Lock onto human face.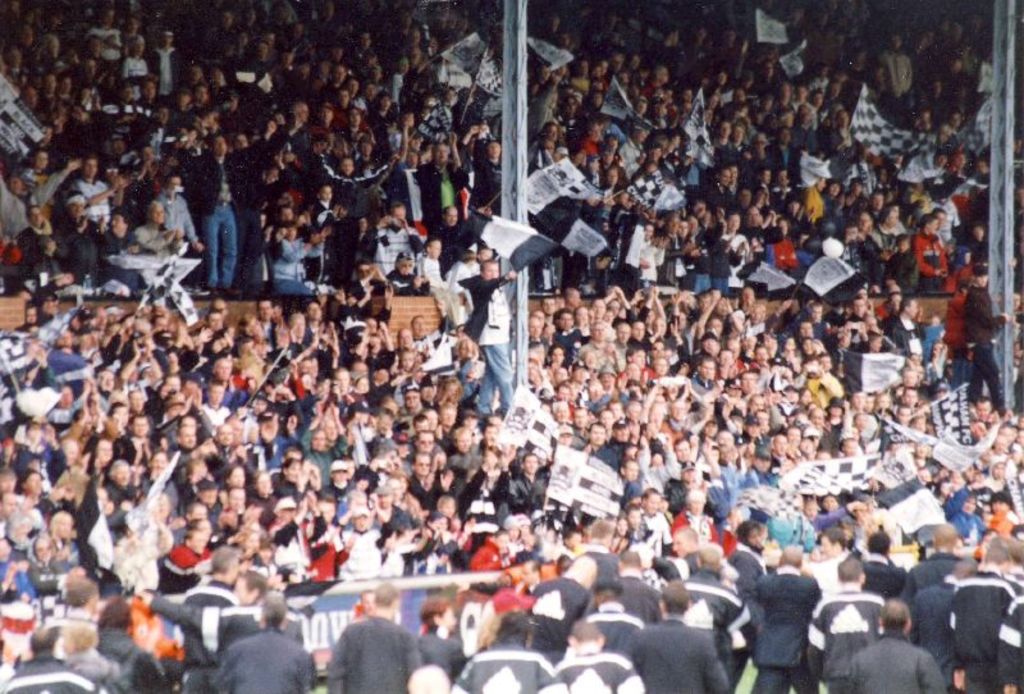
Locked: (x1=311, y1=229, x2=324, y2=243).
